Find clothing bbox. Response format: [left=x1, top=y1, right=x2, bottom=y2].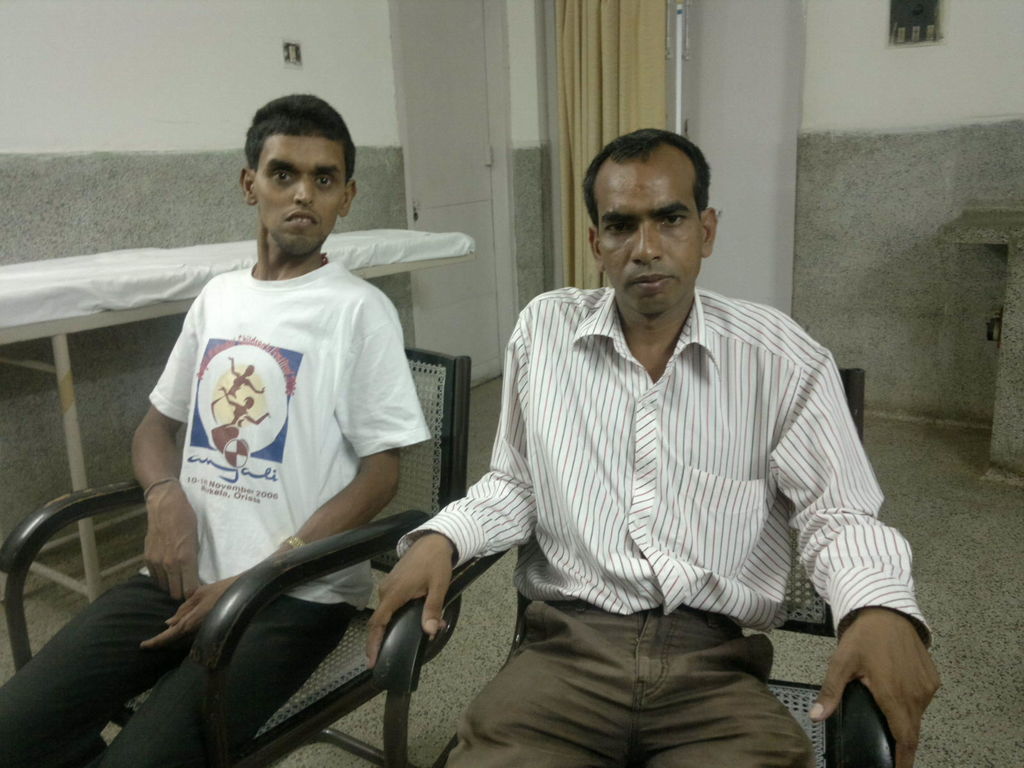
[left=437, top=596, right=817, bottom=767].
